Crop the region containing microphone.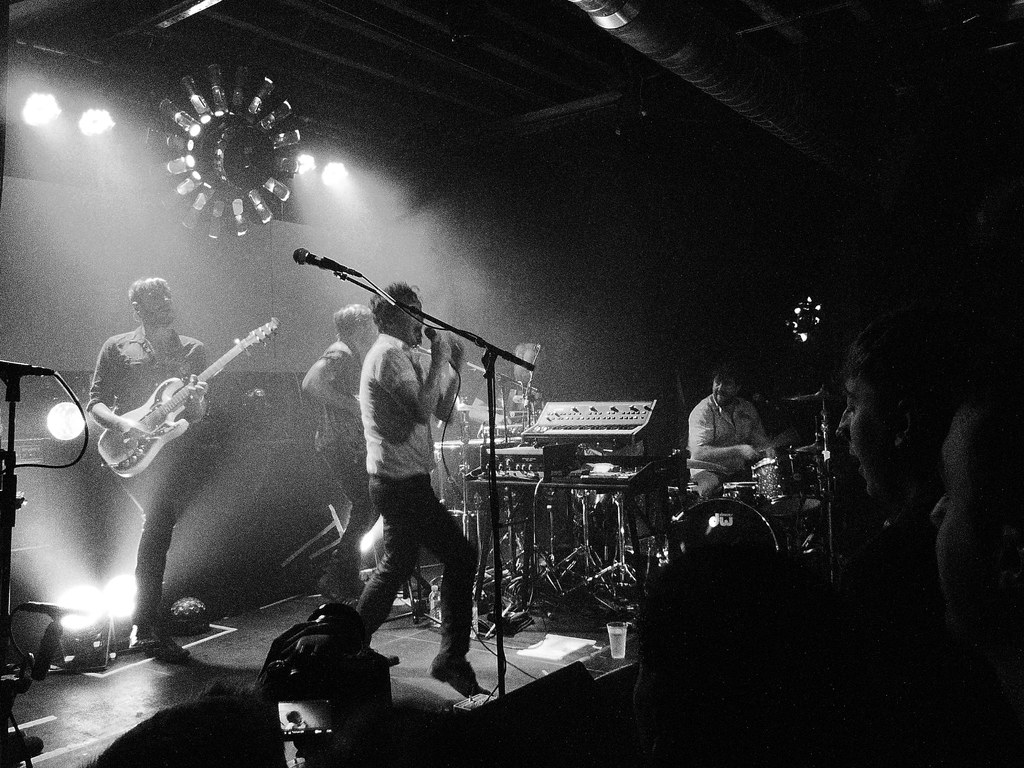
Crop region: Rect(288, 262, 508, 376).
